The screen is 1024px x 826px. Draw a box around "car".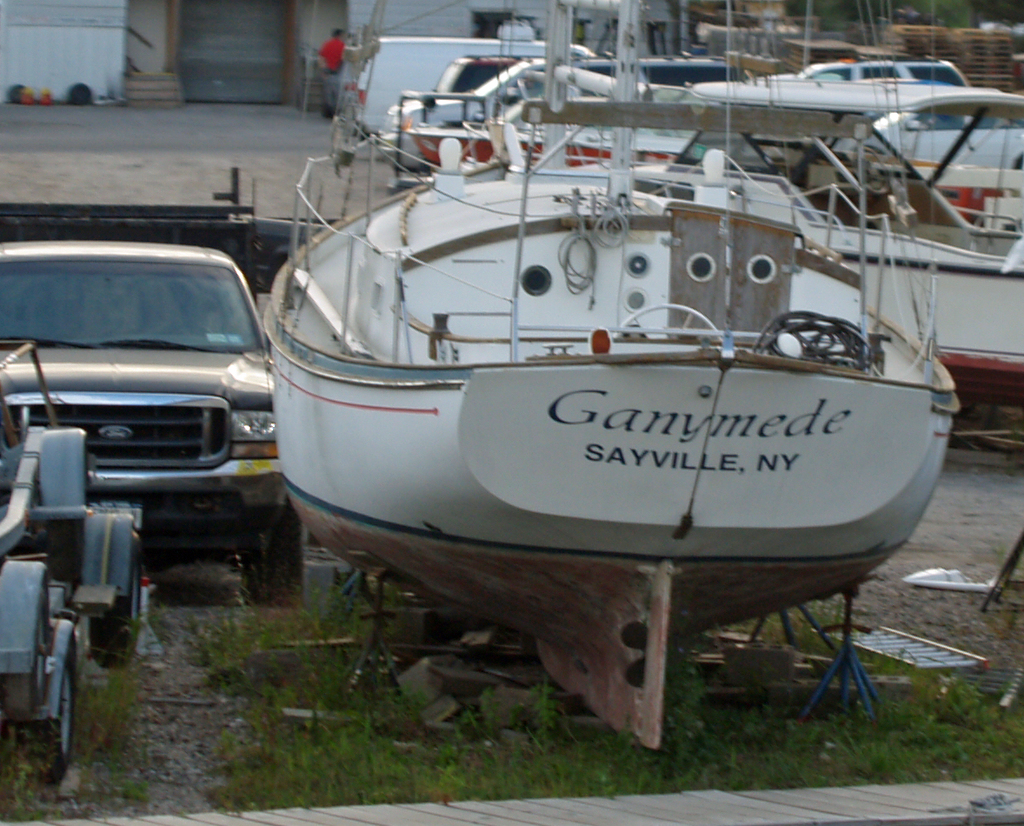
pyautogui.locateOnScreen(0, 229, 293, 603).
